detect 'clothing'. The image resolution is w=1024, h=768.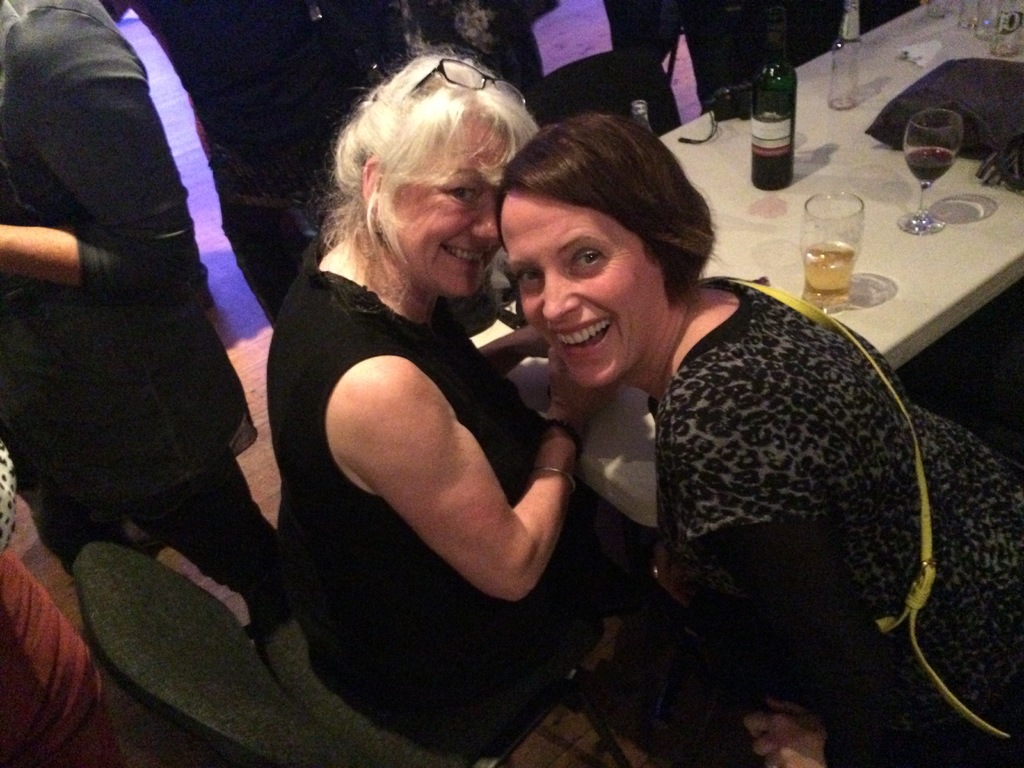
<bbox>128, 0, 404, 325</bbox>.
